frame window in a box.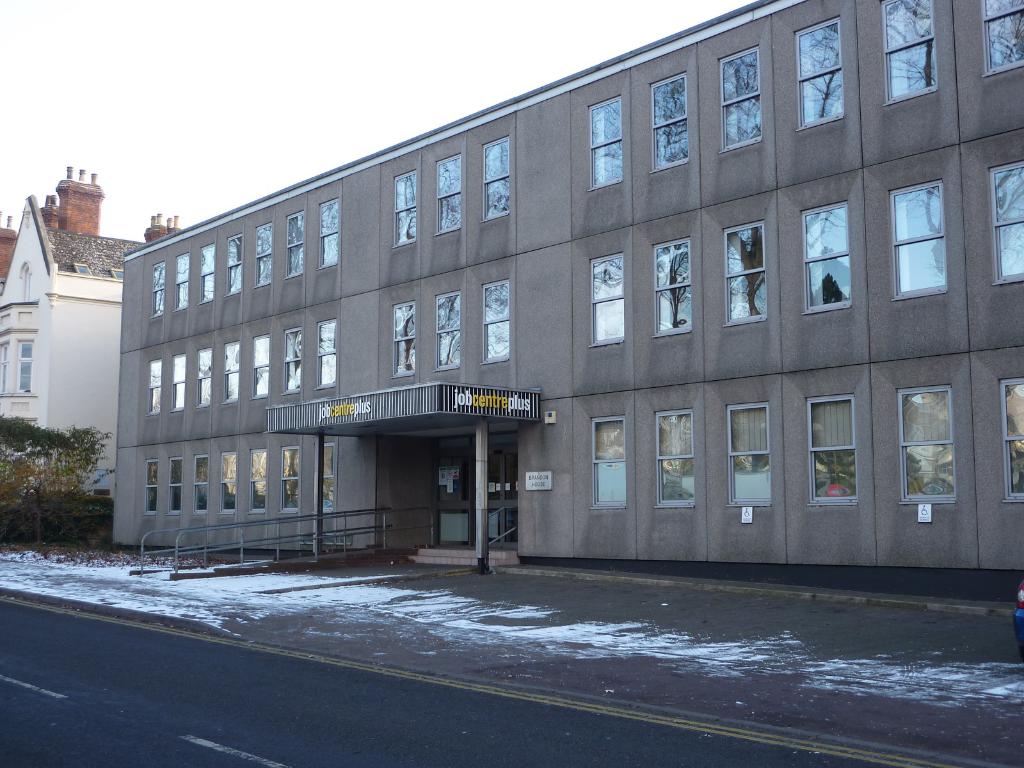
[x1=483, y1=280, x2=511, y2=368].
